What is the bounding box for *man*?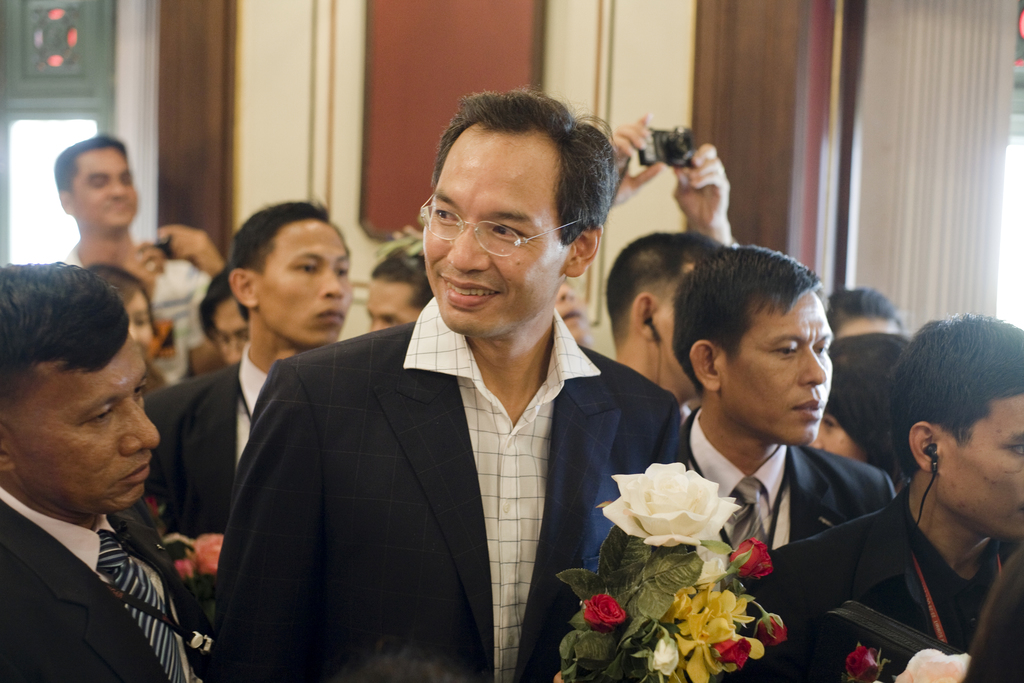
box(168, 194, 353, 607).
